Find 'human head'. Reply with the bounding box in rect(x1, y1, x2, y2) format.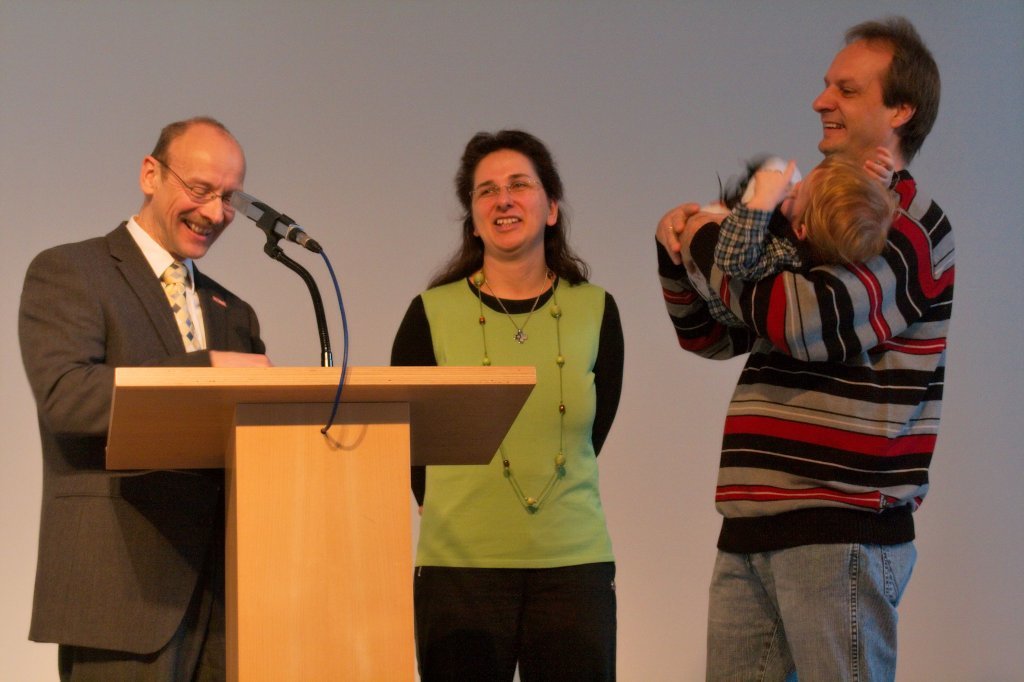
rect(137, 118, 247, 261).
